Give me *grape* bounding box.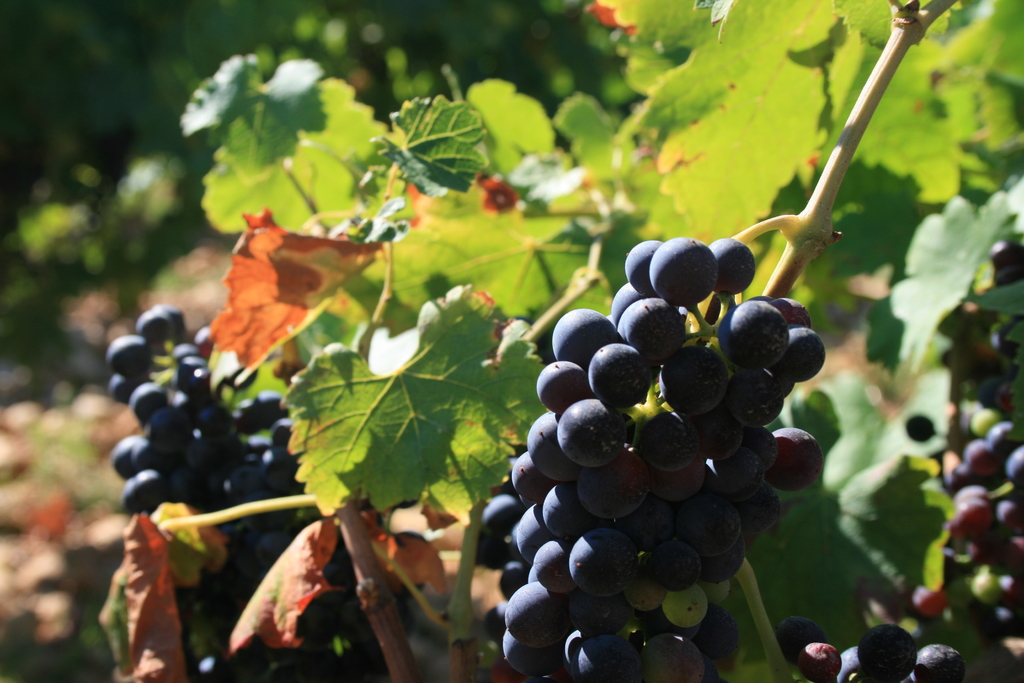
834,647,860,682.
